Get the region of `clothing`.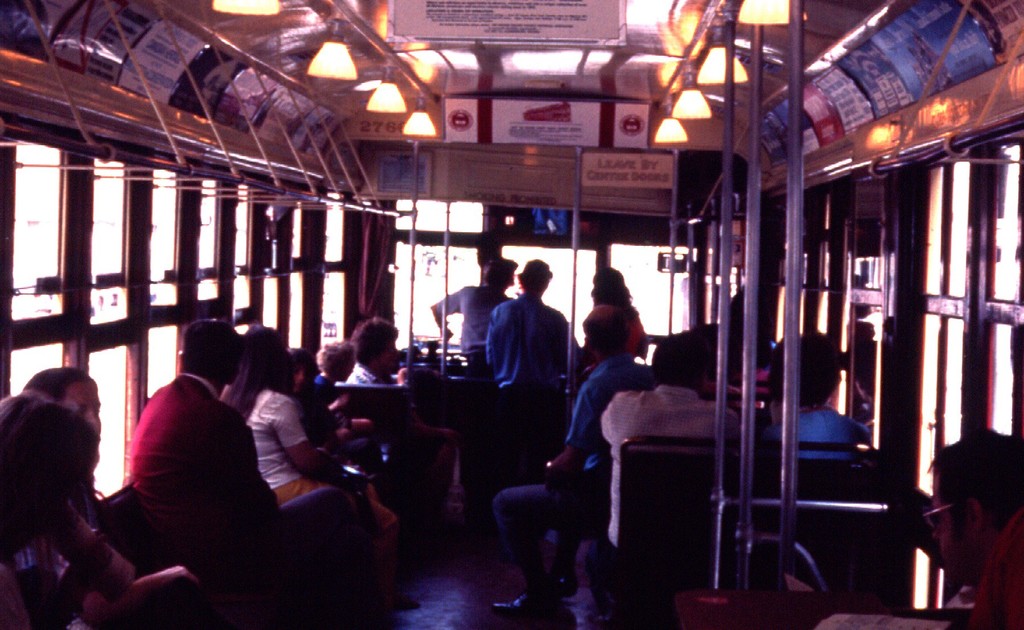
l=427, t=283, r=504, b=357.
